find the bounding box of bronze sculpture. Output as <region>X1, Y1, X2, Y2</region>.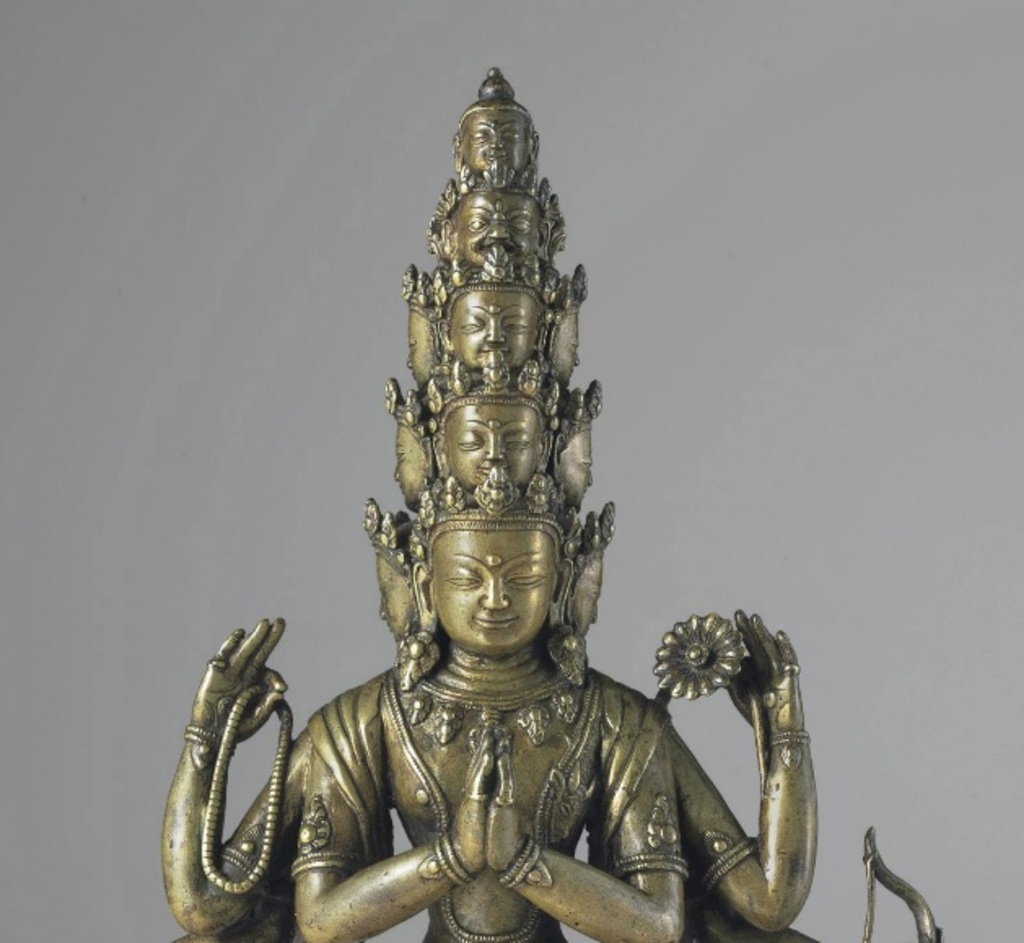
<region>166, 72, 939, 941</region>.
